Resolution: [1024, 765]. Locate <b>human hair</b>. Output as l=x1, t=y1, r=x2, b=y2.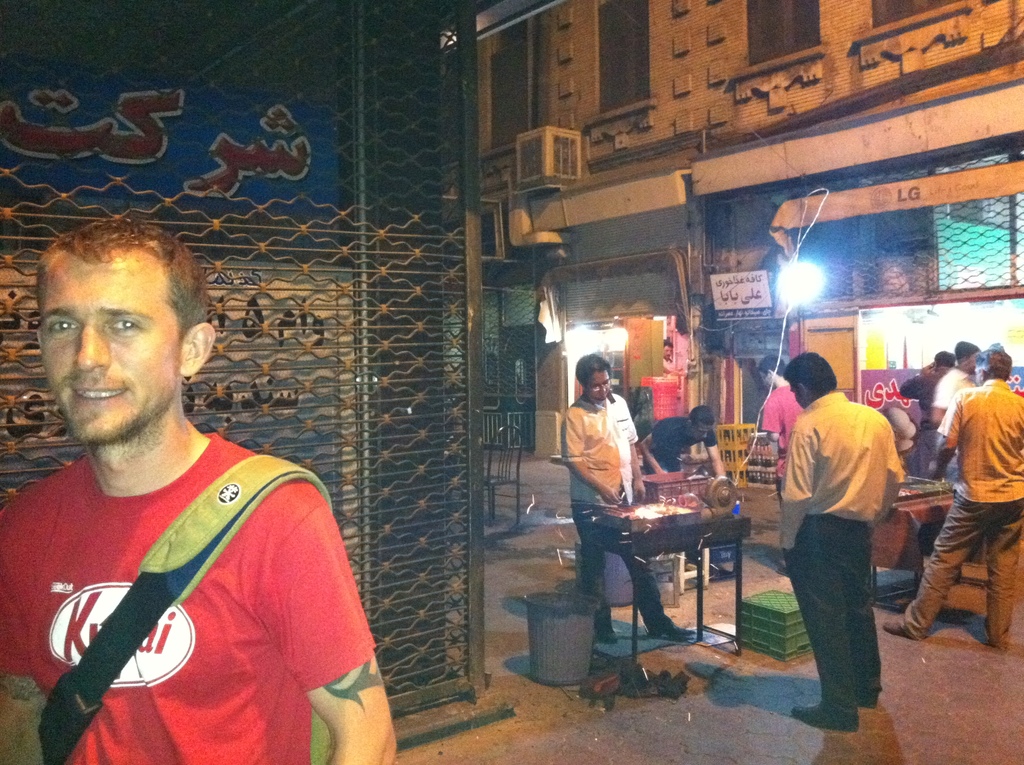
l=33, t=206, r=204, b=332.
